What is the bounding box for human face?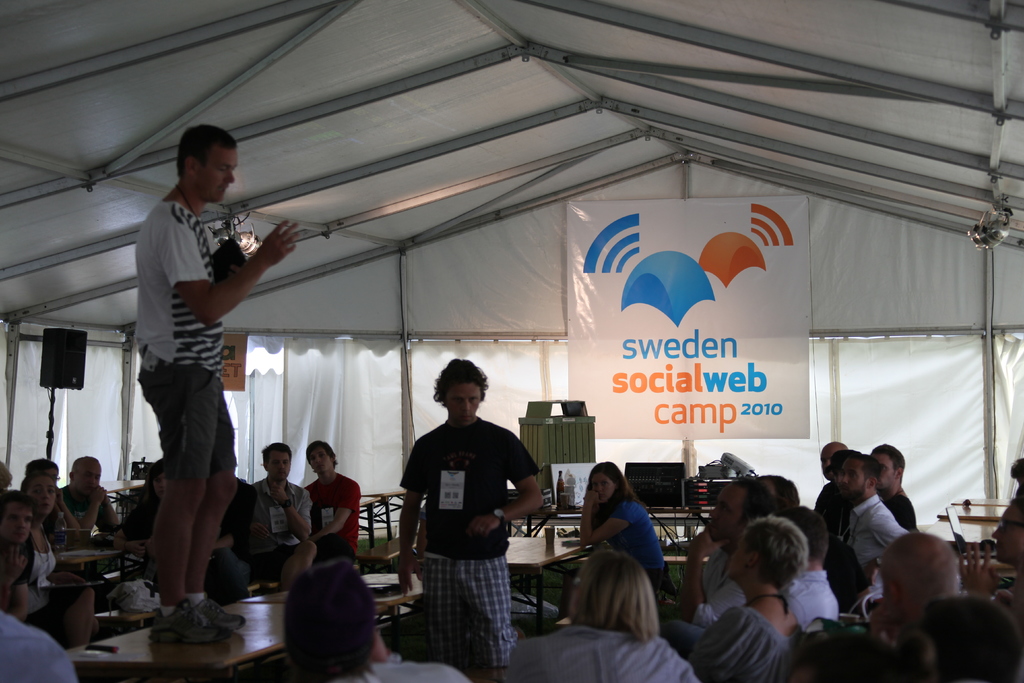
{"left": 72, "top": 457, "right": 99, "bottom": 495}.
